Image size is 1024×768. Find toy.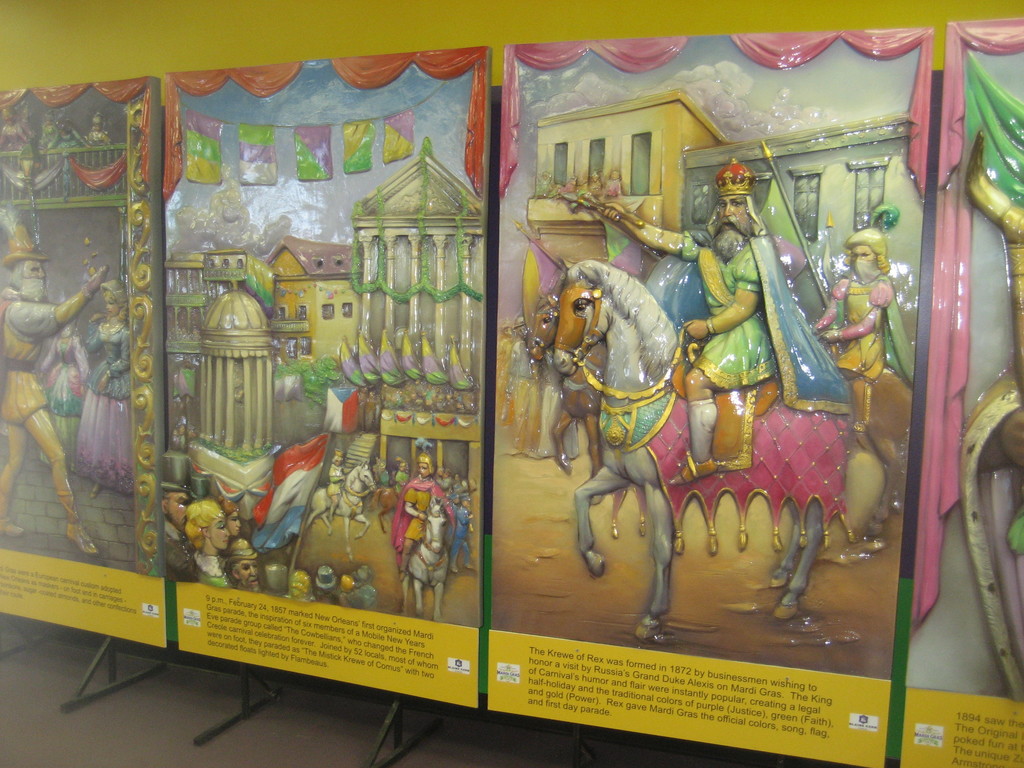
188/489/241/586.
